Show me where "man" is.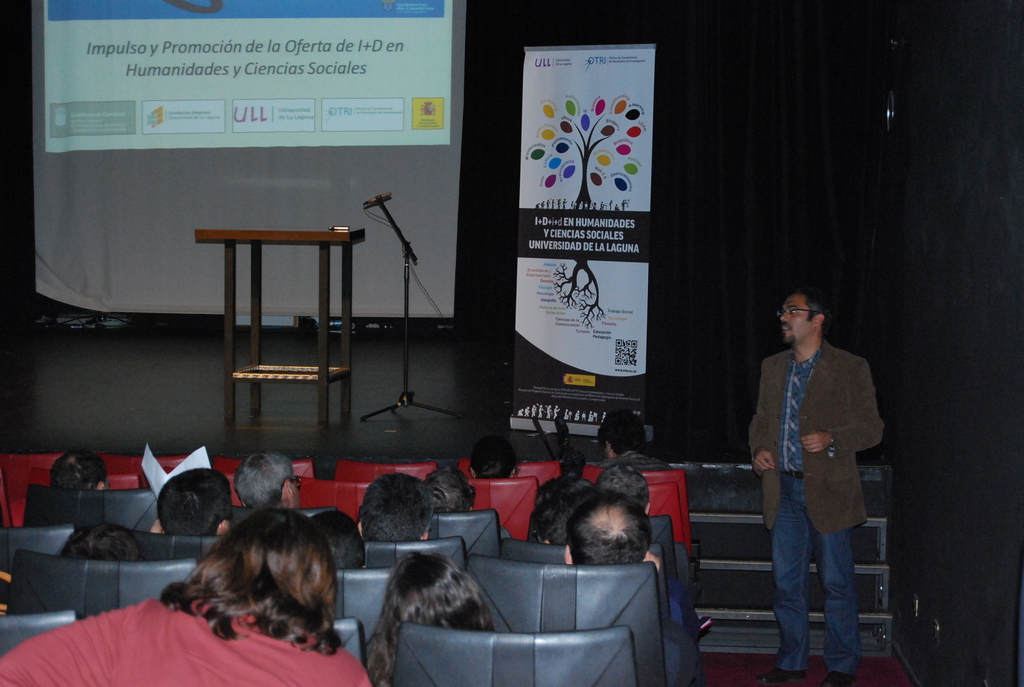
"man" is at crop(740, 280, 892, 656).
